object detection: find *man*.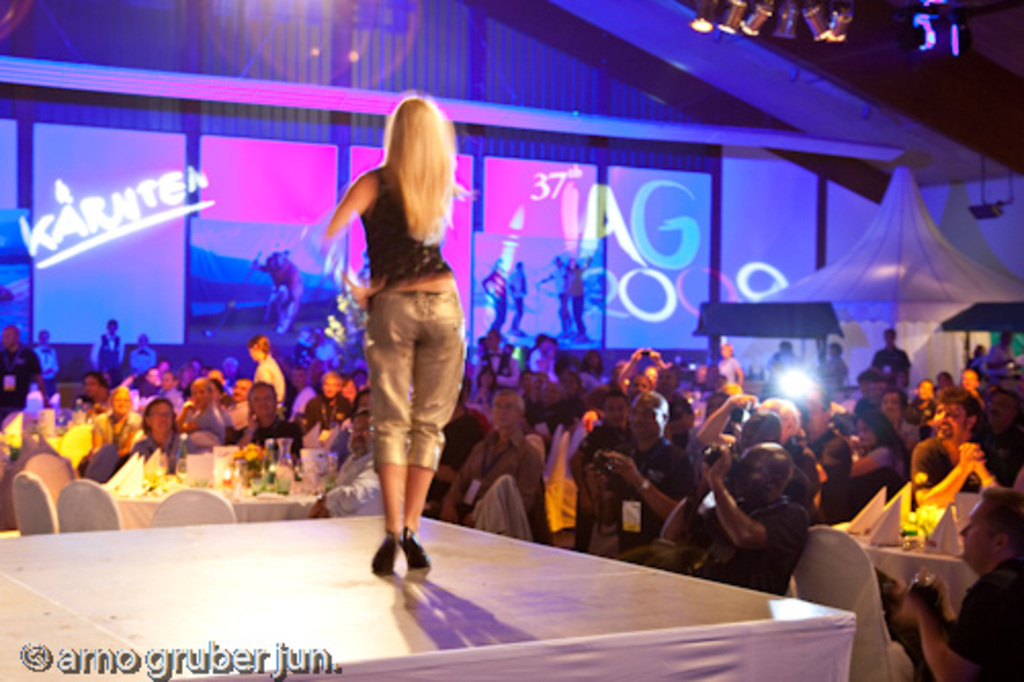
box=[225, 381, 301, 459].
